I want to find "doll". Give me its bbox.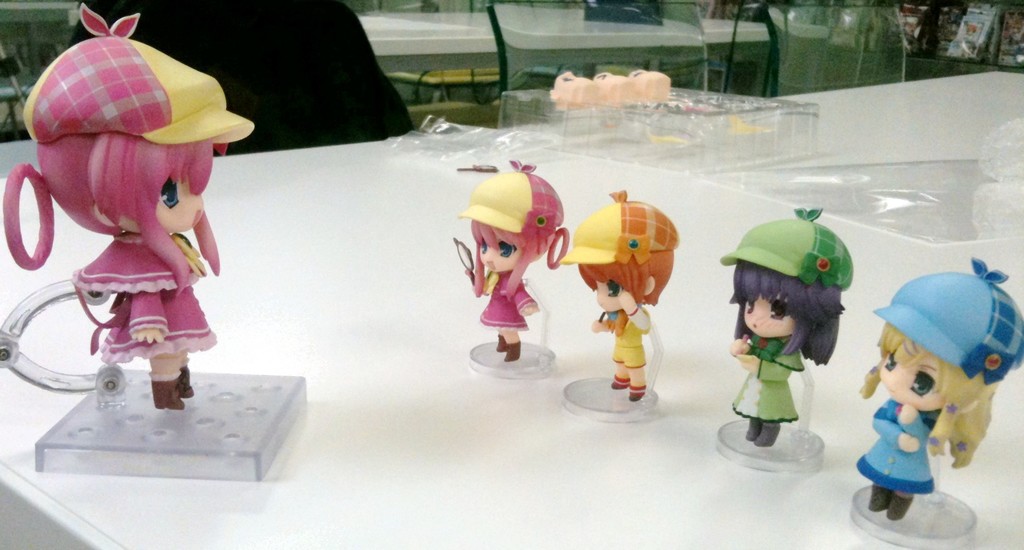
box(861, 256, 1023, 521).
